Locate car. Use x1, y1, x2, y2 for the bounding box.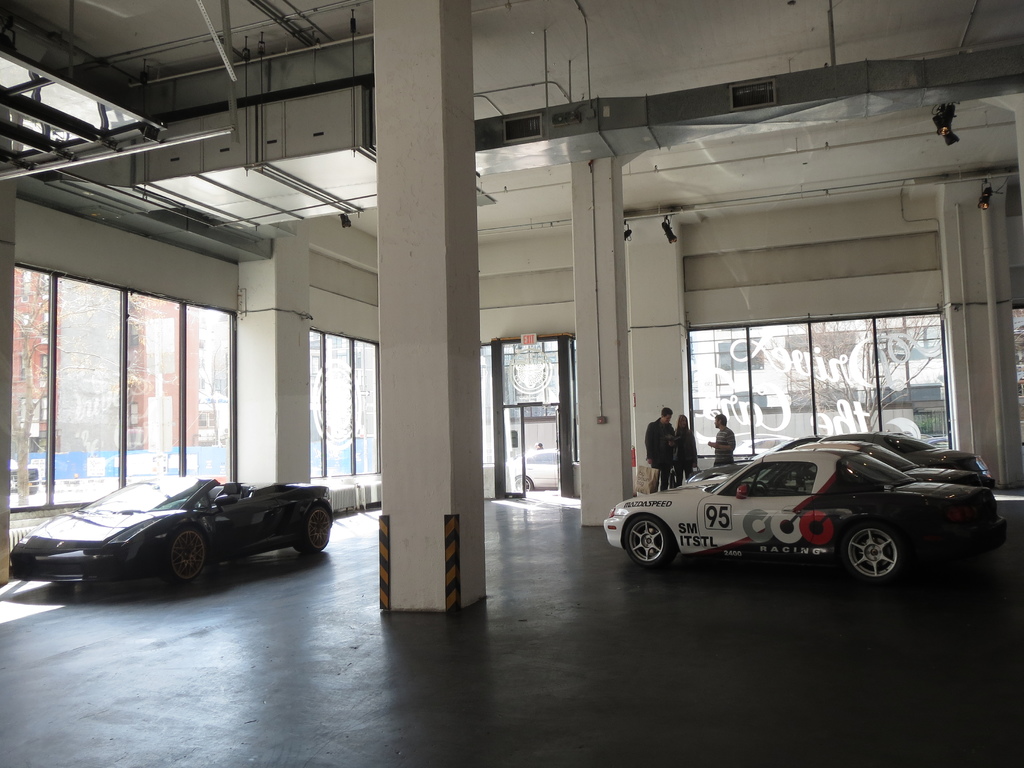
596, 442, 1000, 590.
